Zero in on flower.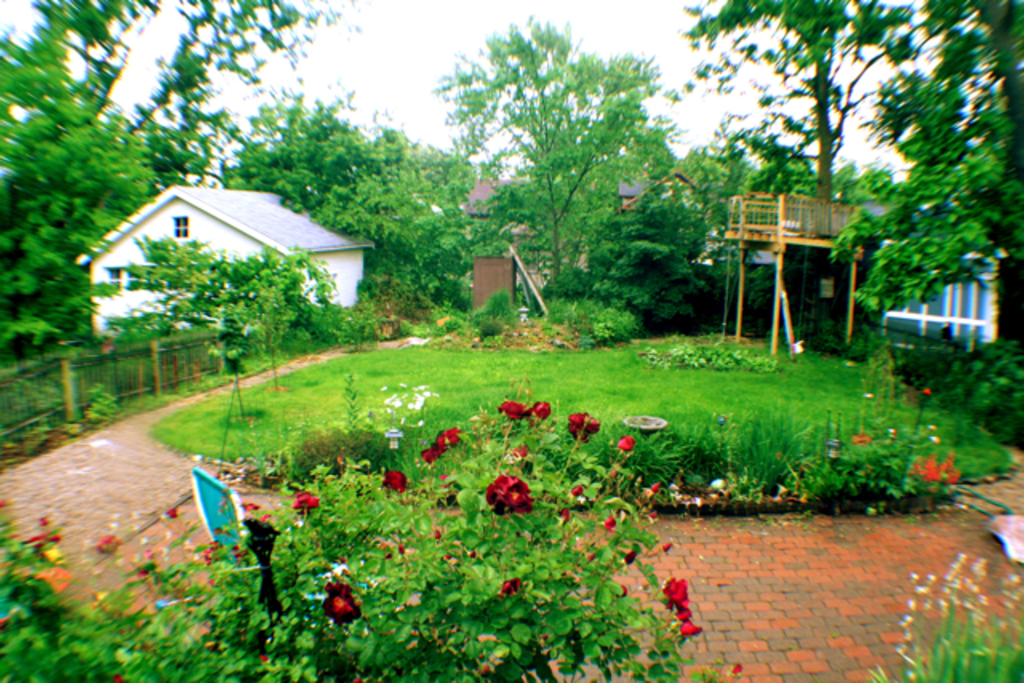
Zeroed in: {"x1": 37, "y1": 565, "x2": 58, "y2": 582}.
